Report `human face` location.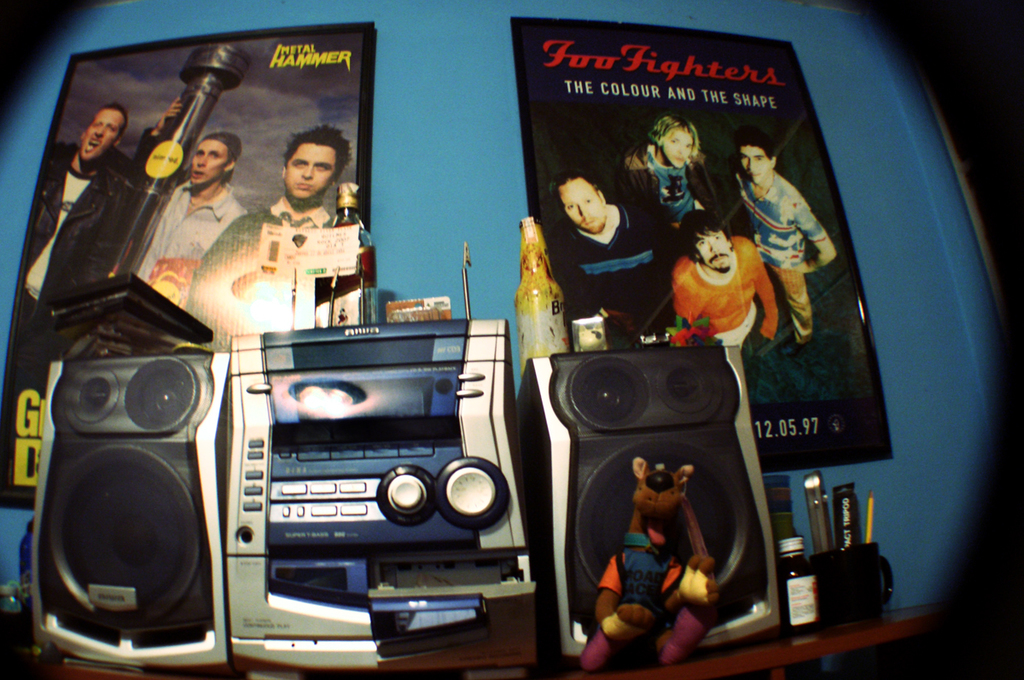
Report: (left=284, top=142, right=336, bottom=198).
